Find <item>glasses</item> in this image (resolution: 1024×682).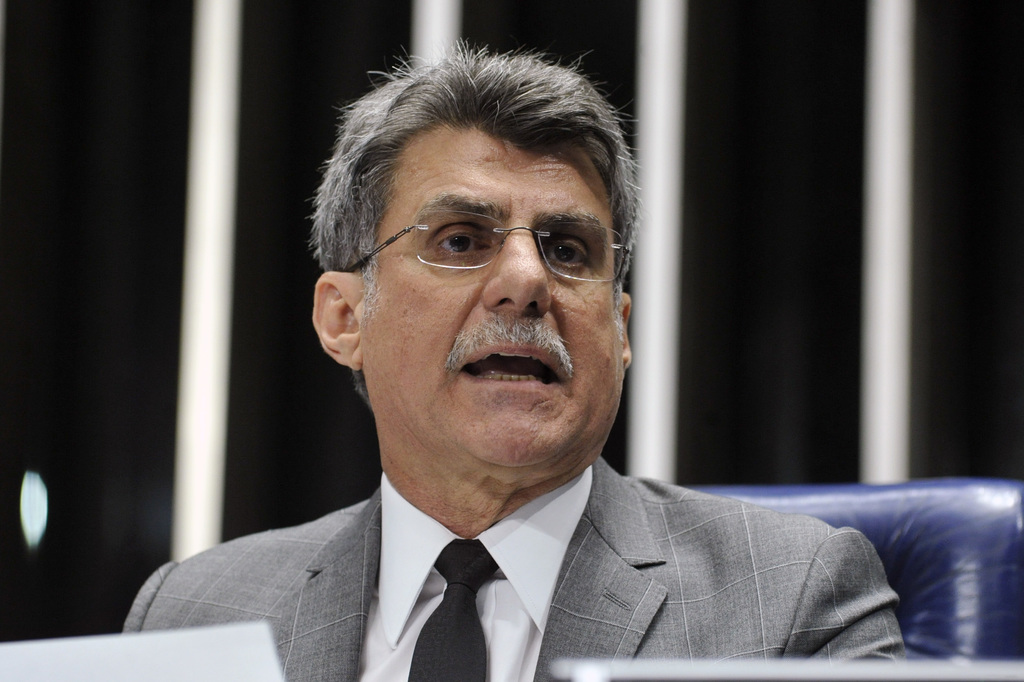
l=361, t=190, r=627, b=292.
